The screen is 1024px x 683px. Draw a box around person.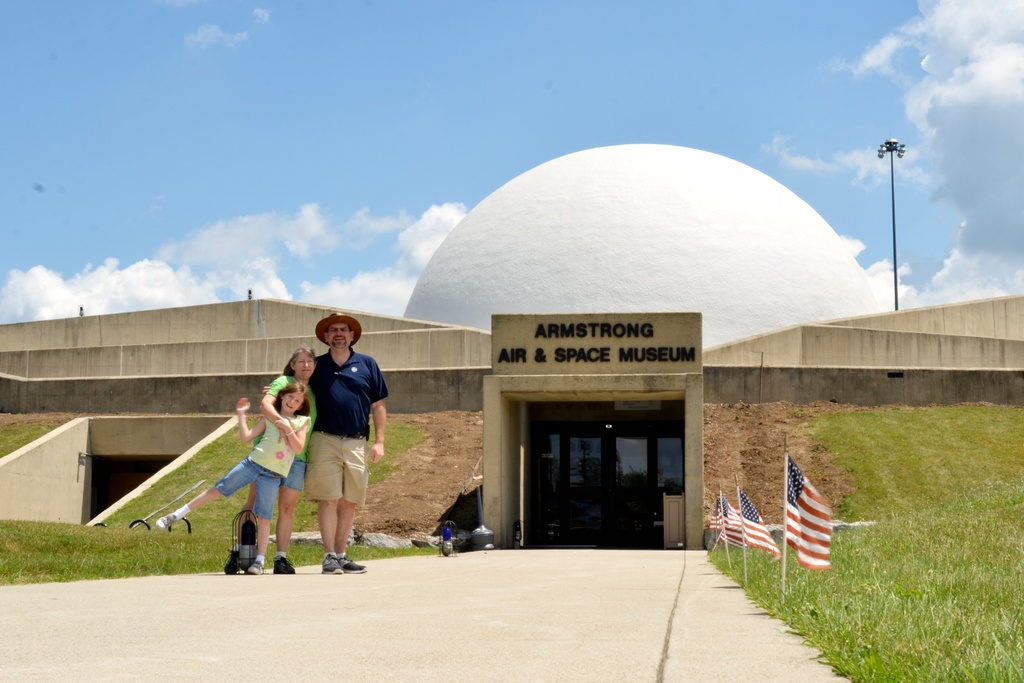
detection(236, 342, 316, 572).
